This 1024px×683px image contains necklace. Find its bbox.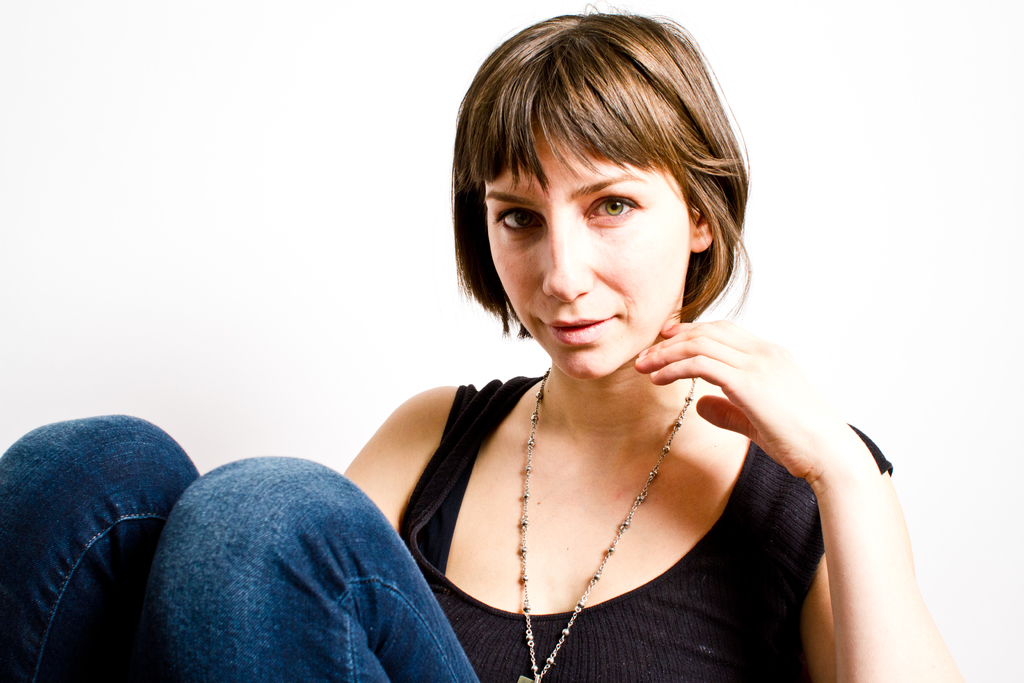
left=492, top=342, right=725, bottom=630.
